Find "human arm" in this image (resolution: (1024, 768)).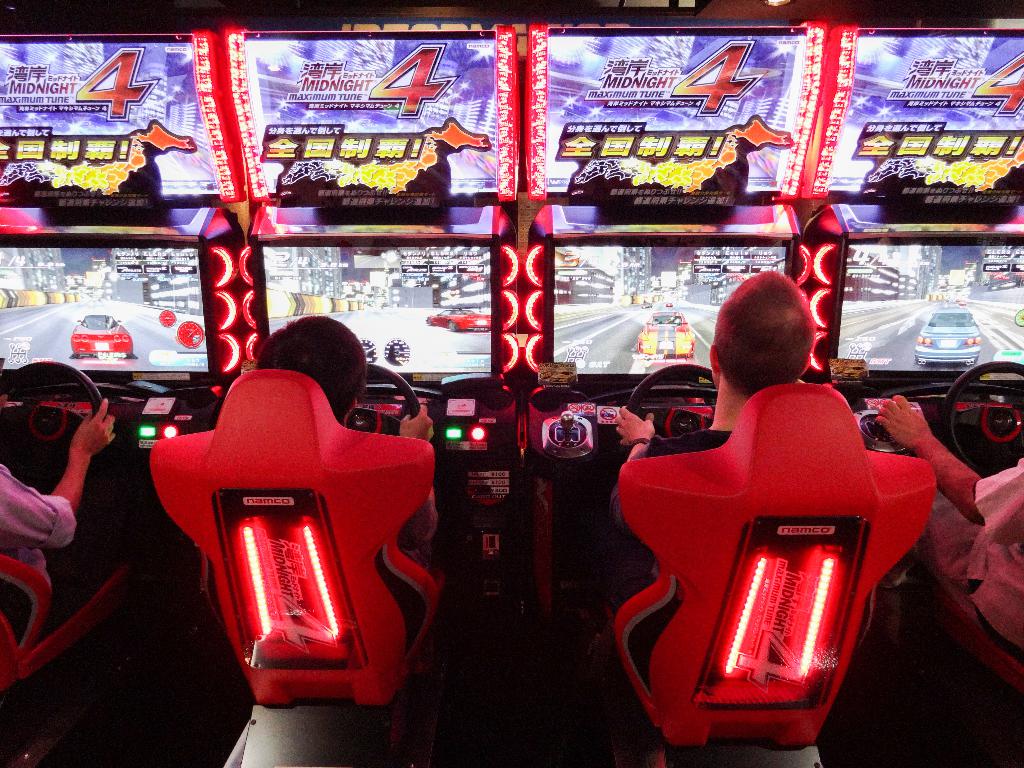
618,403,660,465.
